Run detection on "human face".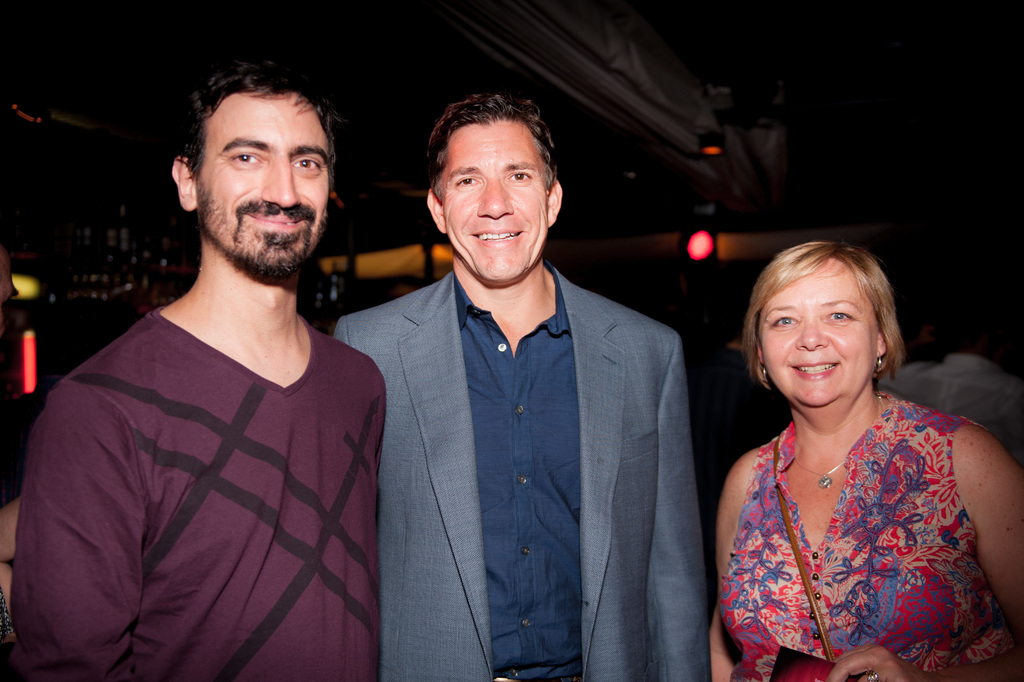
Result: box=[194, 91, 333, 274].
